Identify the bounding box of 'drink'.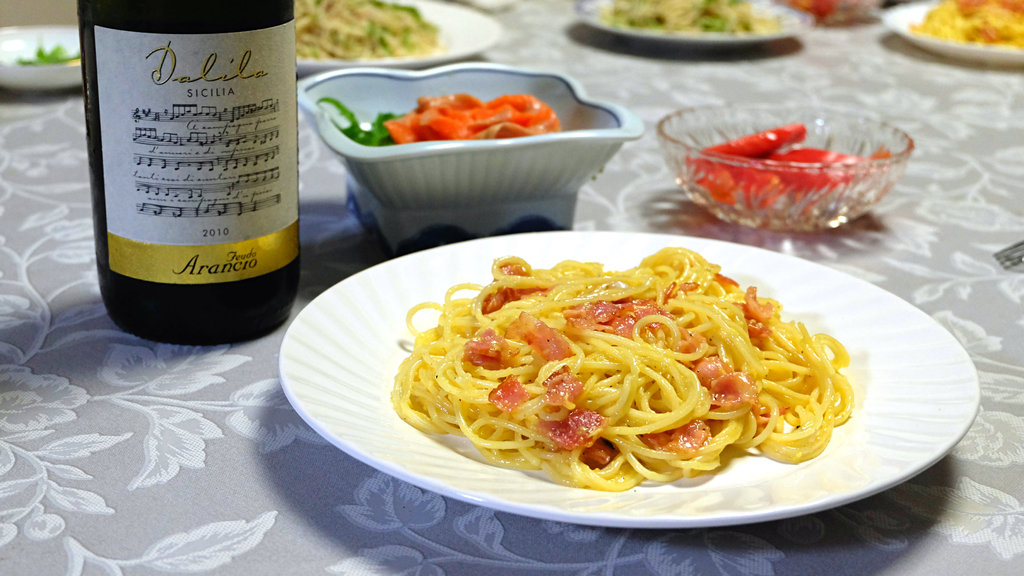
rect(81, 0, 296, 348).
